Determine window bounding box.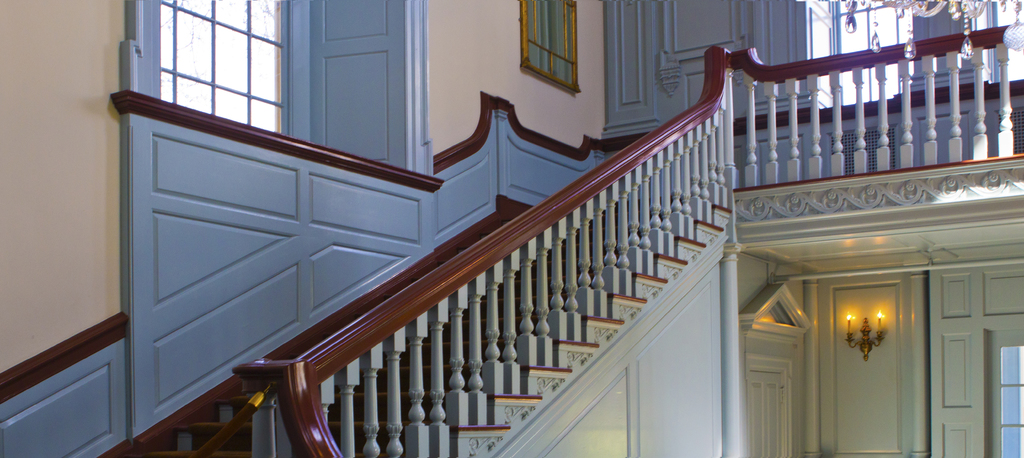
Determined: x1=118 y1=0 x2=440 y2=184.
